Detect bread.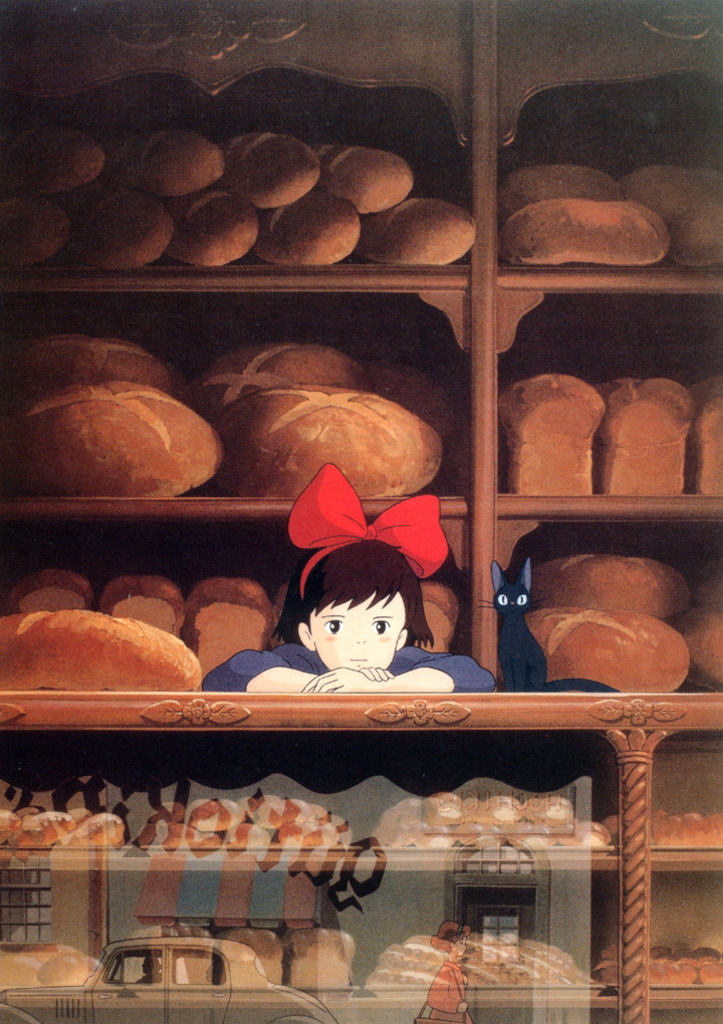
Detected at detection(598, 373, 687, 494).
